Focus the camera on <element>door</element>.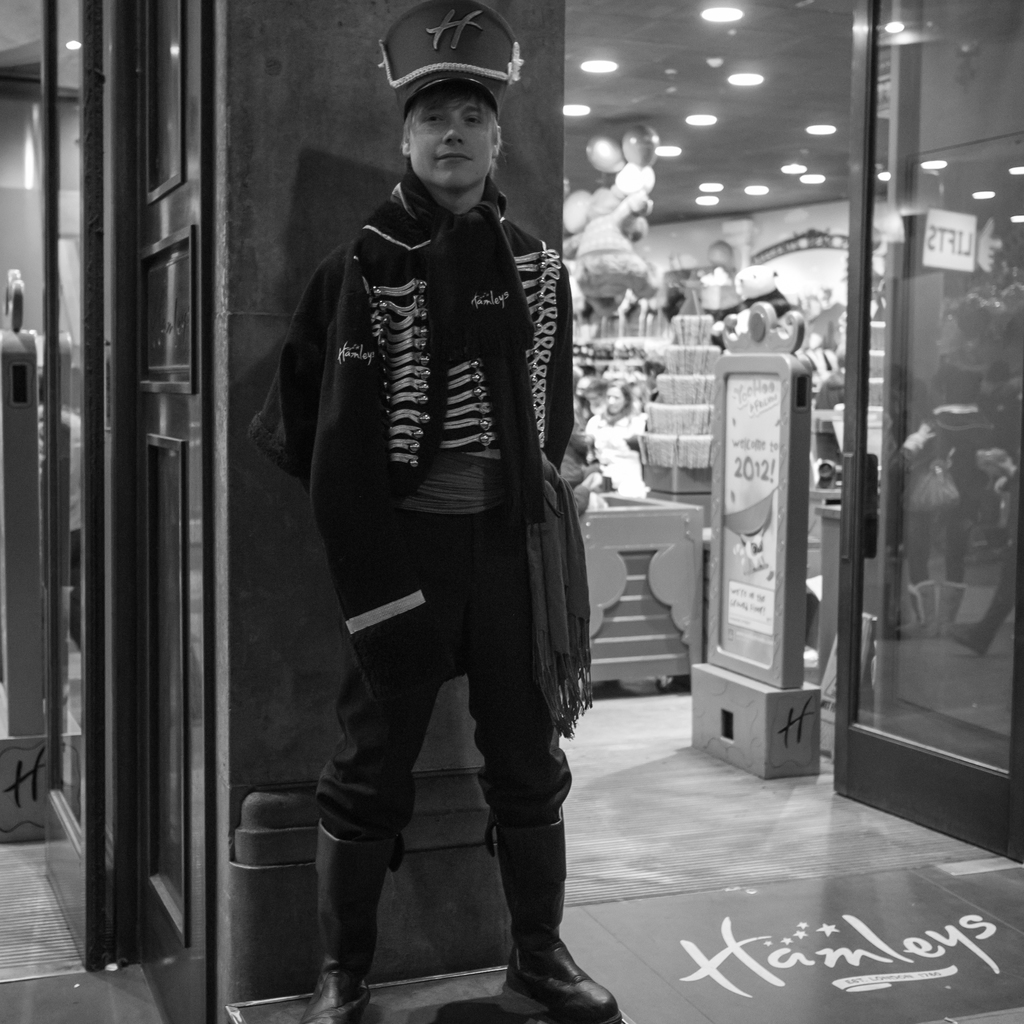
Focus region: 824/0/1023/870.
